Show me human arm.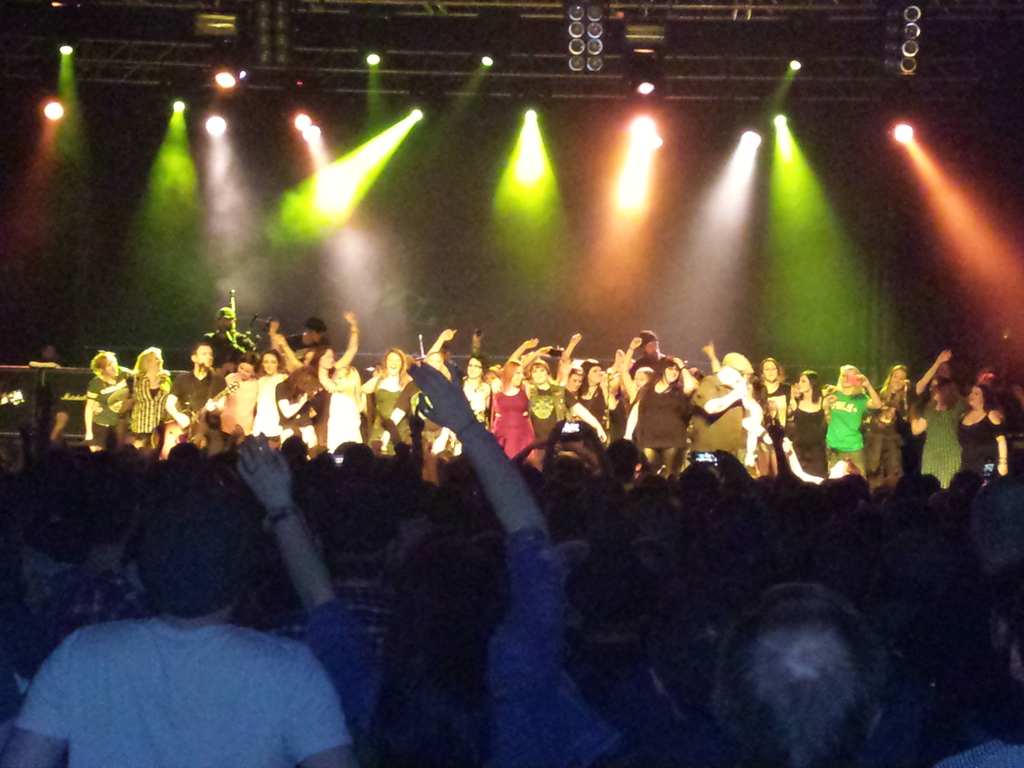
human arm is here: [x1=161, y1=373, x2=196, y2=431].
